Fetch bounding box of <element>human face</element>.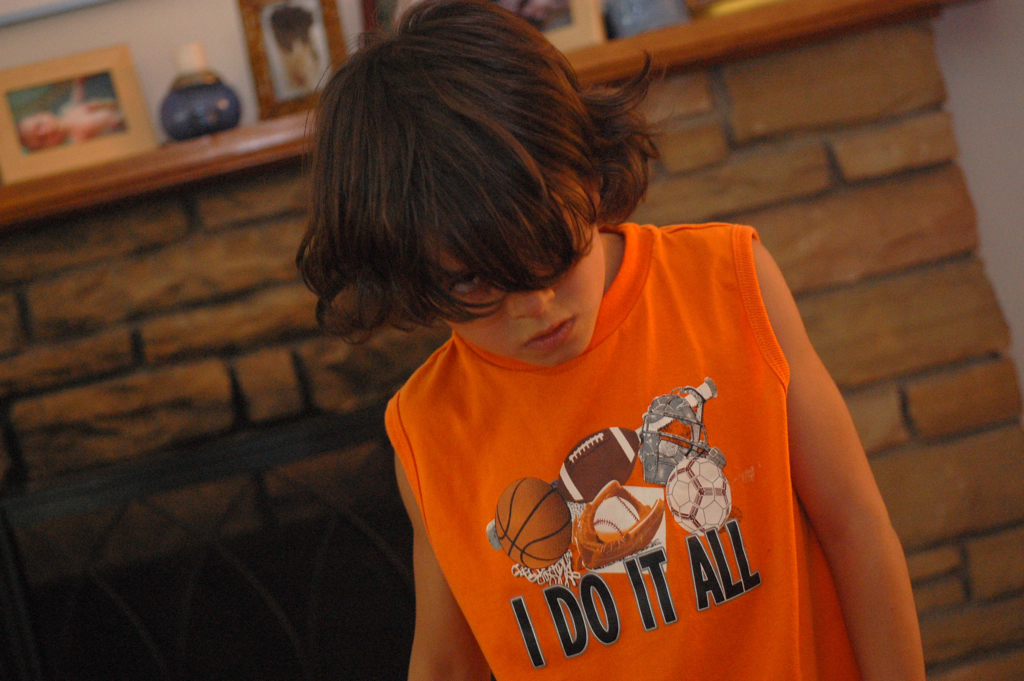
Bbox: (417, 219, 607, 368).
